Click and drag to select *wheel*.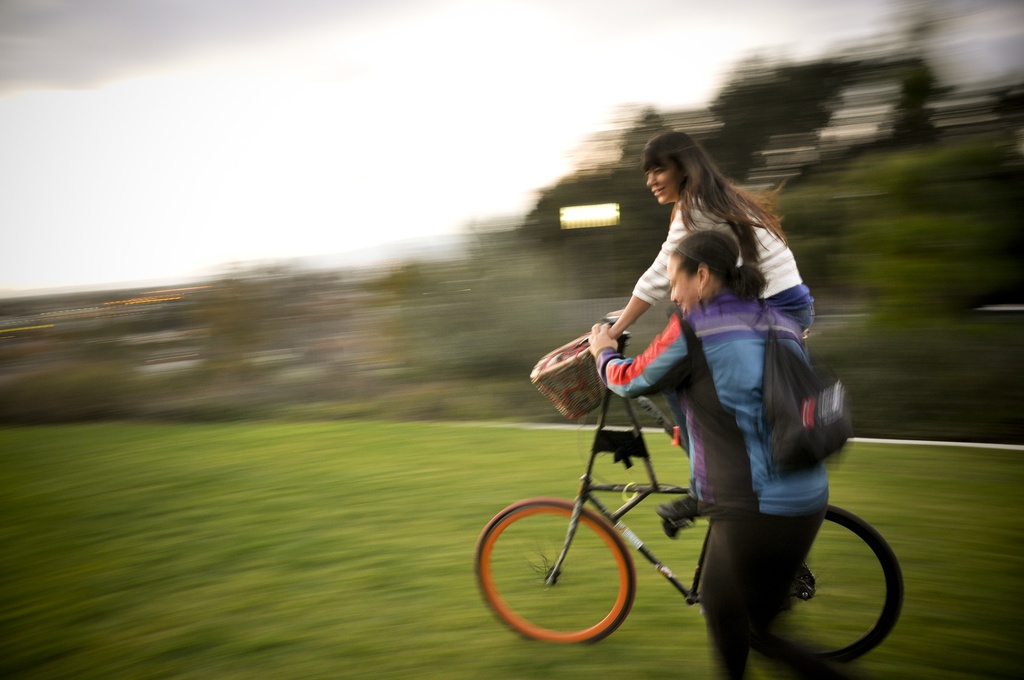
Selection: bbox=(781, 503, 908, 667).
